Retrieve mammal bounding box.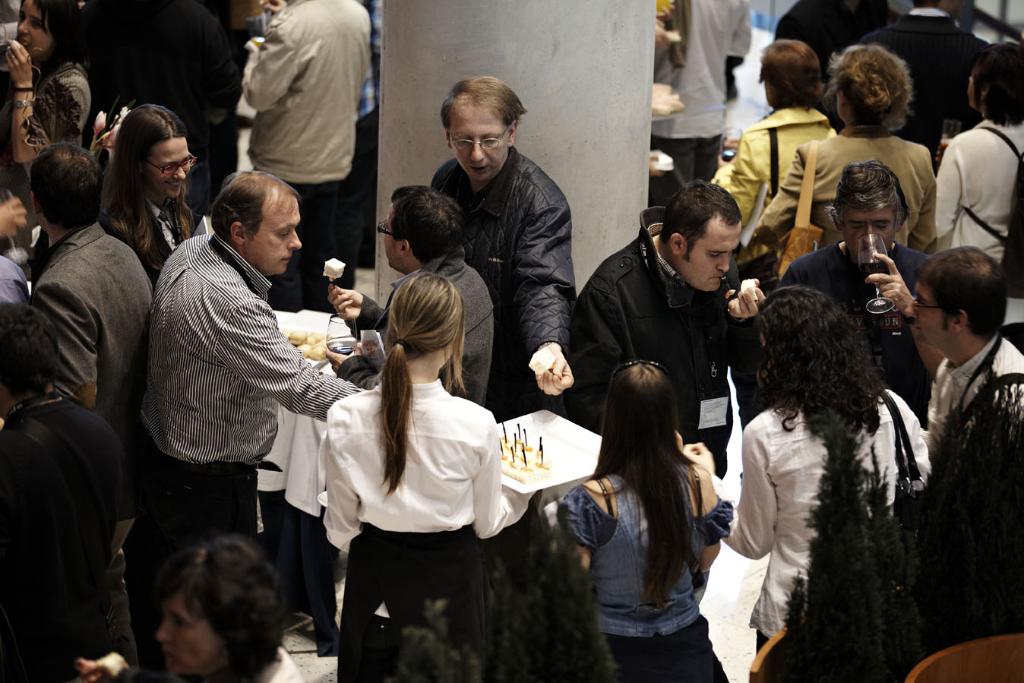
Bounding box: 242,0,365,311.
